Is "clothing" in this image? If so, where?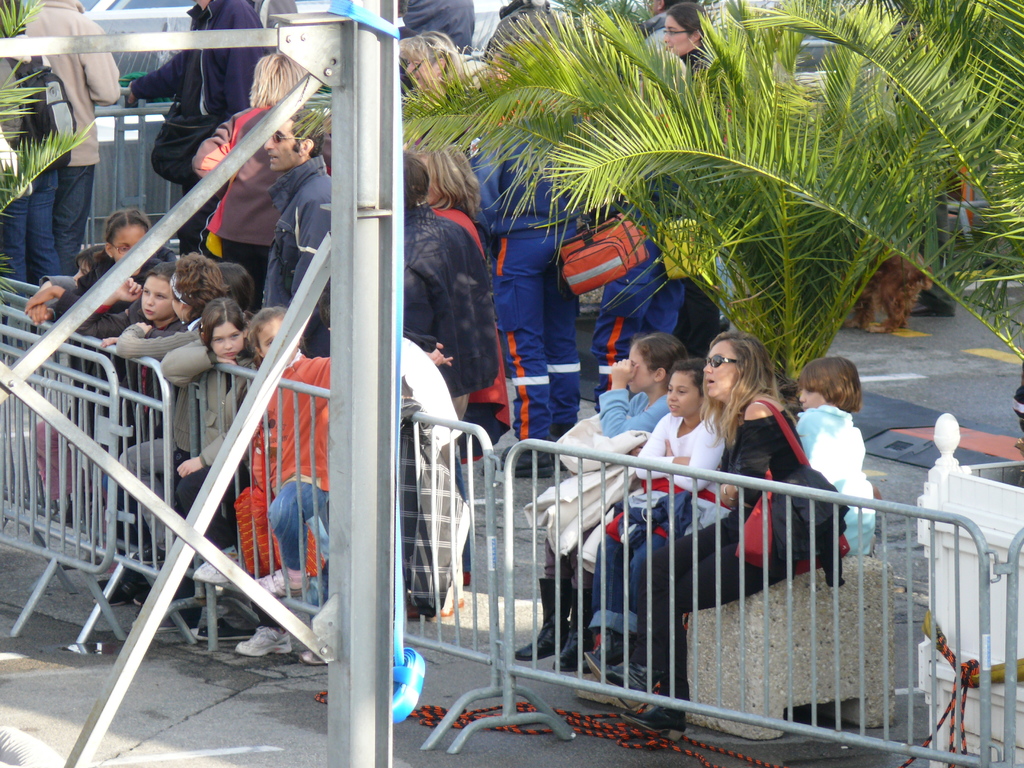
Yes, at {"left": 630, "top": 407, "right": 811, "bottom": 695}.
